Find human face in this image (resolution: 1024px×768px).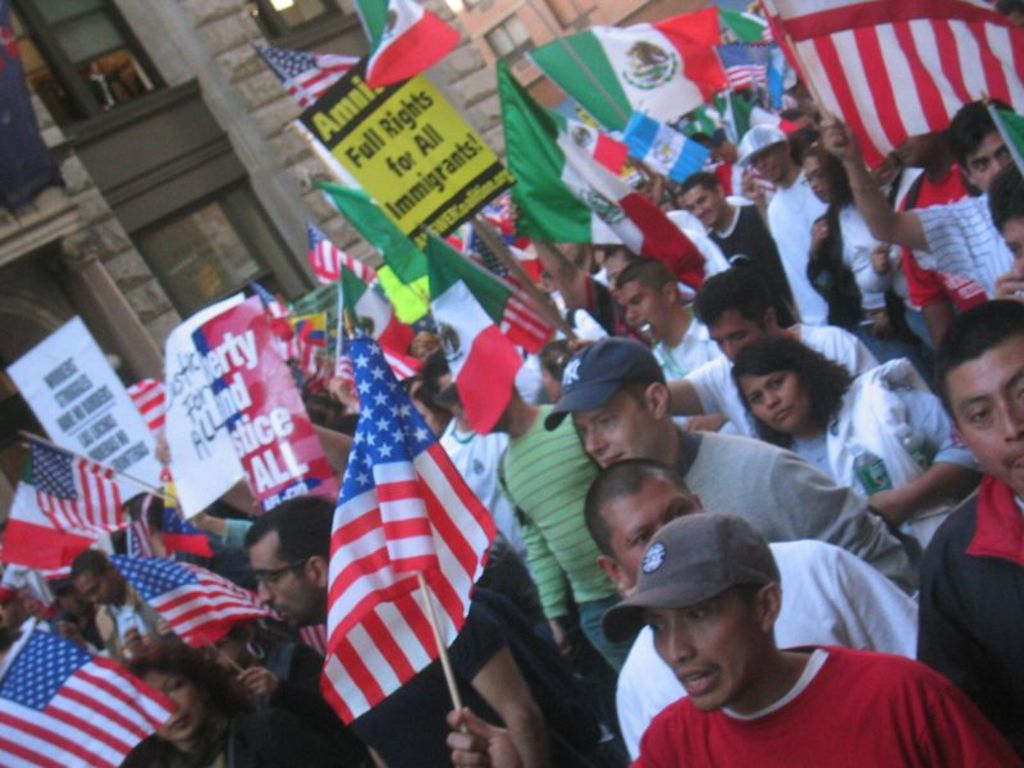
bbox=[801, 155, 826, 204].
